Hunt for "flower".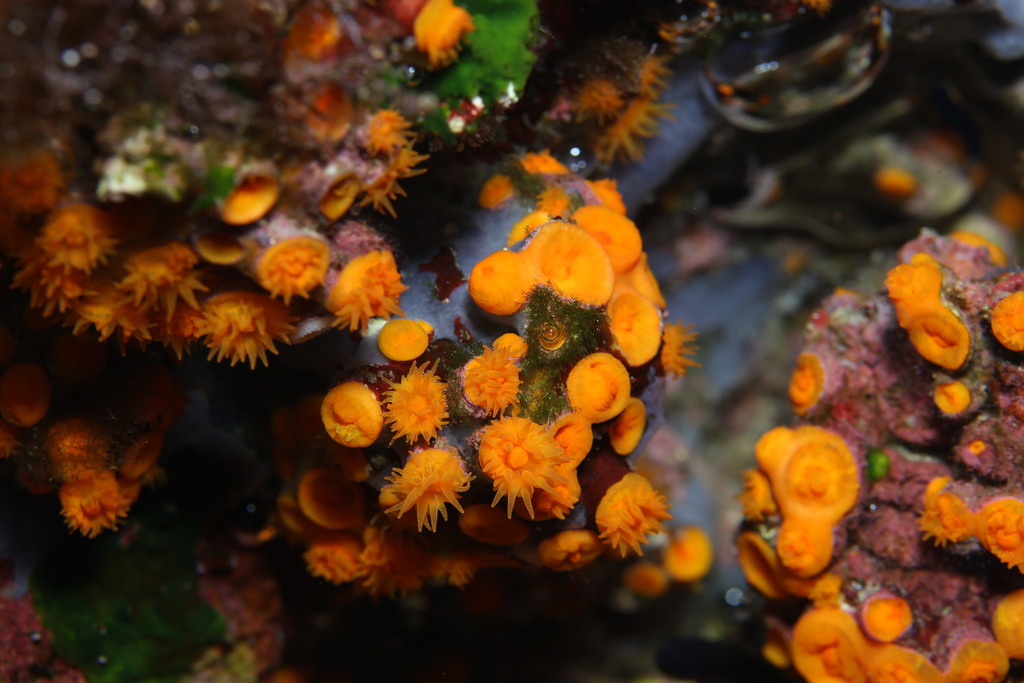
Hunted down at {"x1": 58, "y1": 470, "x2": 118, "y2": 533}.
